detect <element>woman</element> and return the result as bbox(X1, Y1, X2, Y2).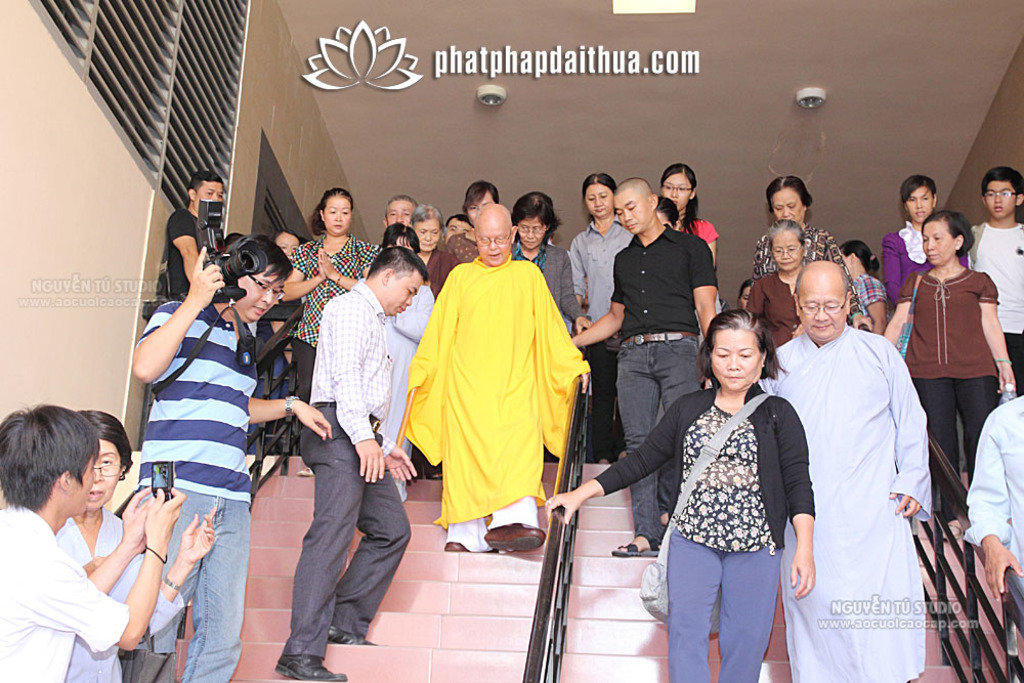
bbox(740, 216, 813, 345).
